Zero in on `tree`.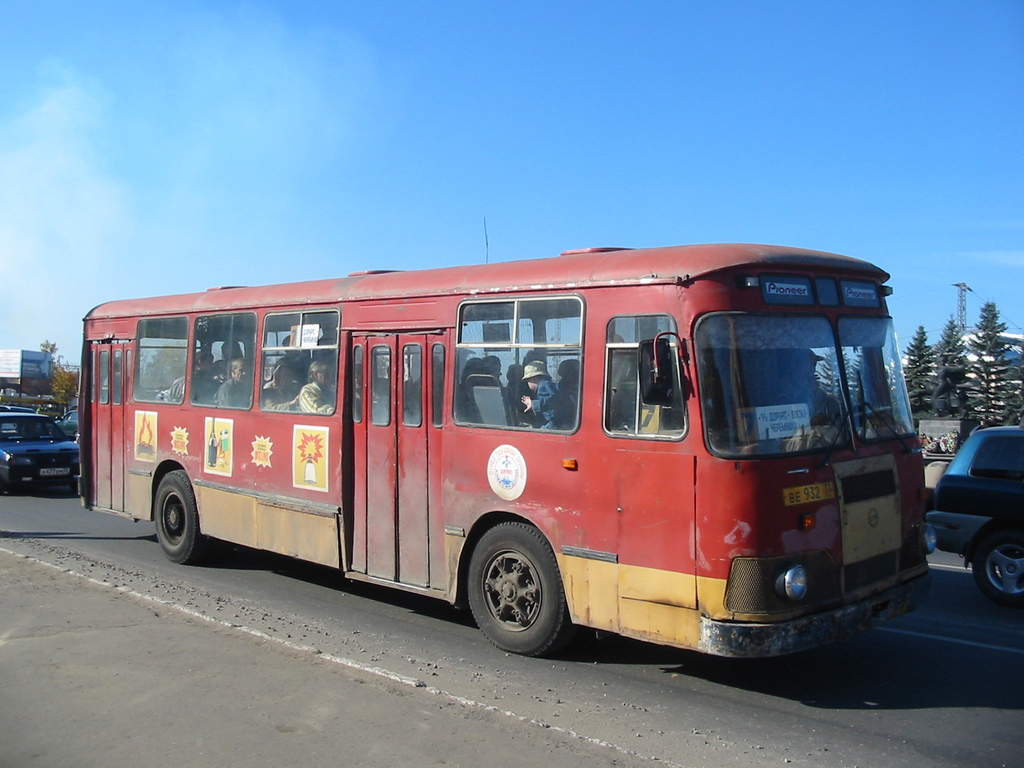
Zeroed in: Rect(34, 336, 62, 357).
